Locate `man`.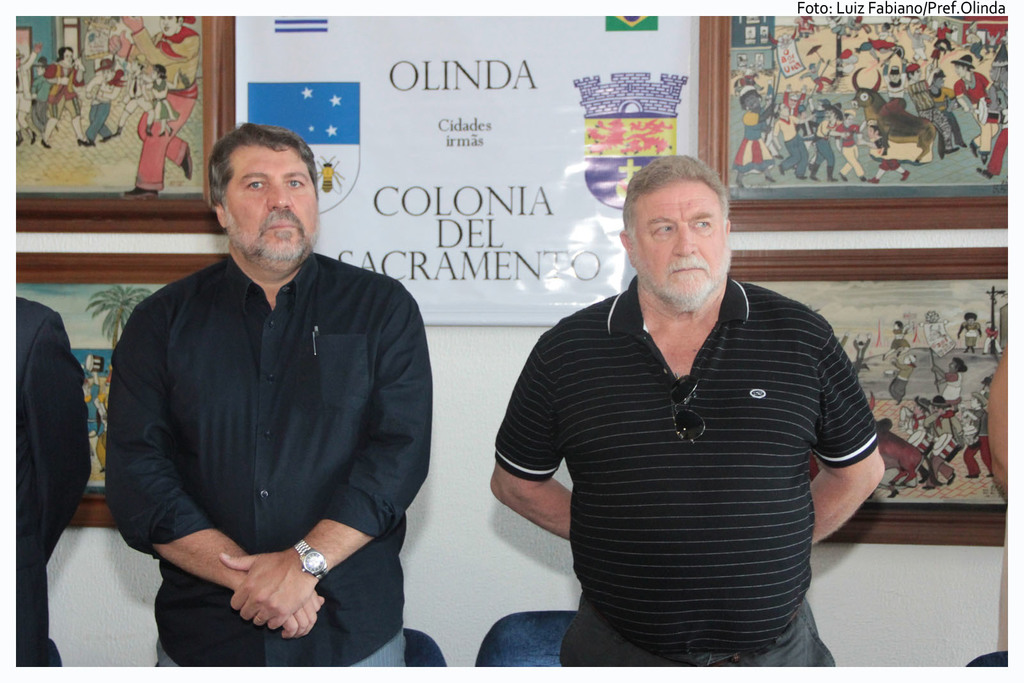
Bounding box: x1=948 y1=54 x2=1001 y2=168.
